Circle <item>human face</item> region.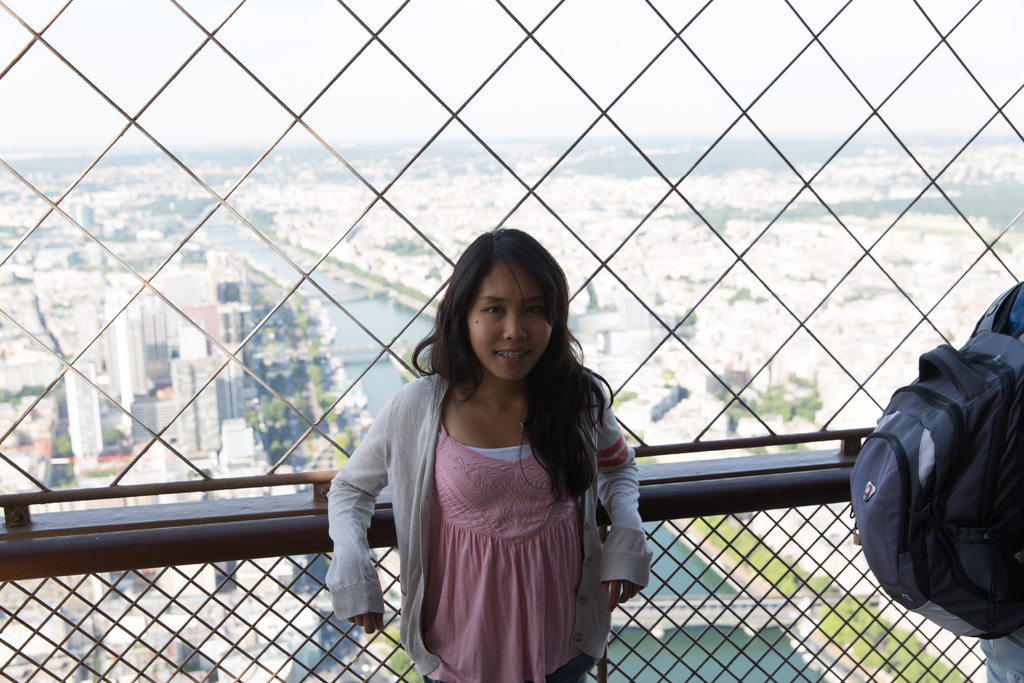
Region: bbox=[467, 259, 556, 381].
